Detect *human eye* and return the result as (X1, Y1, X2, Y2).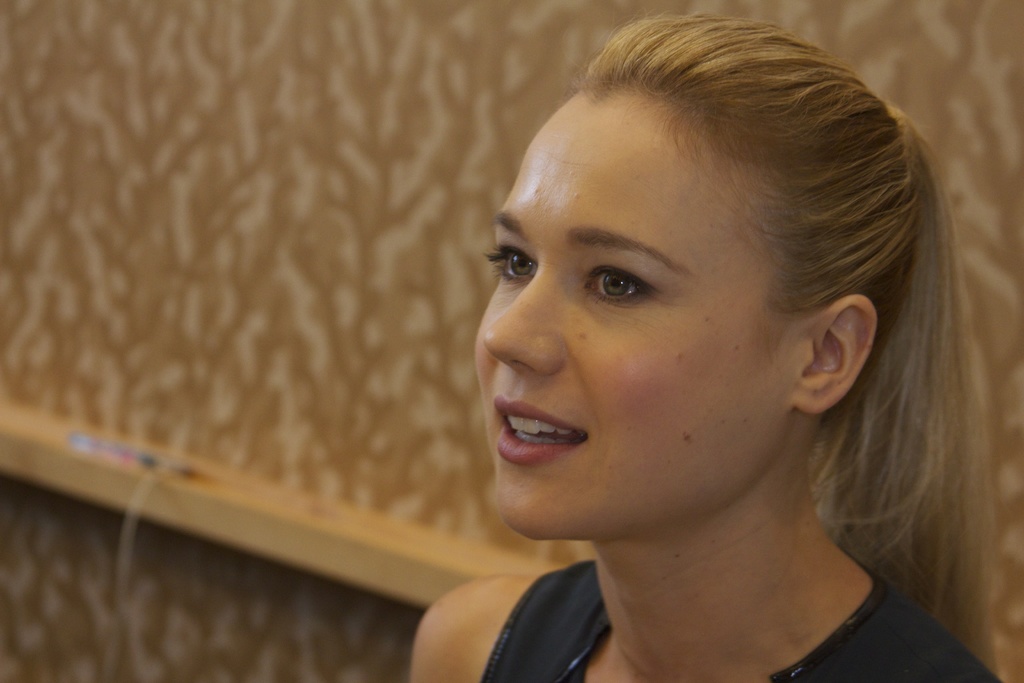
(484, 242, 536, 284).
